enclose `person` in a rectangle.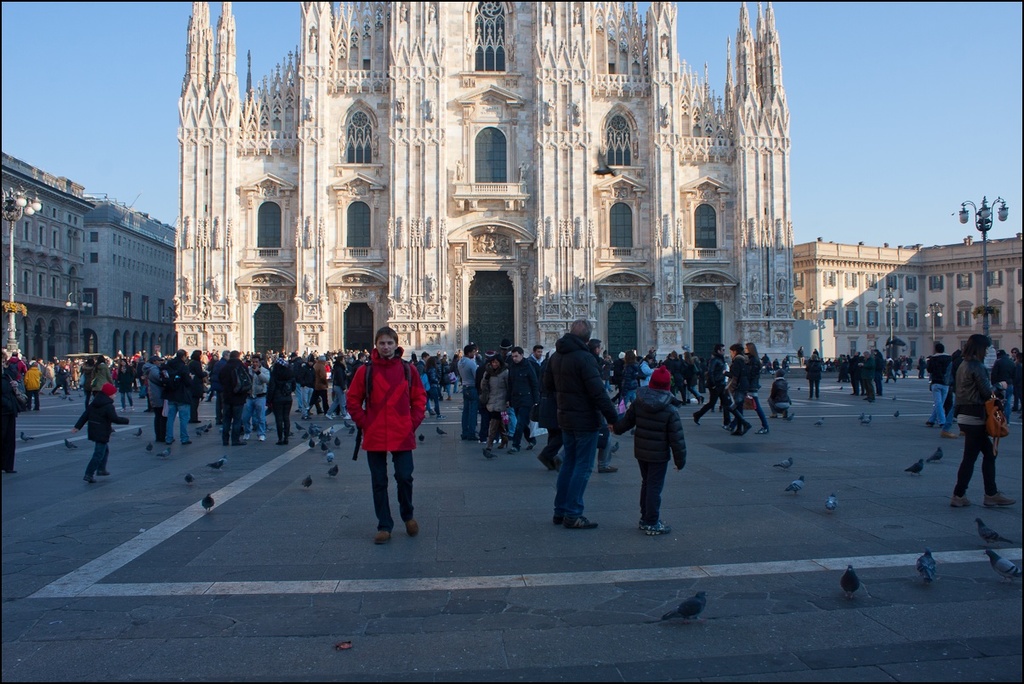
crop(948, 335, 1016, 512).
